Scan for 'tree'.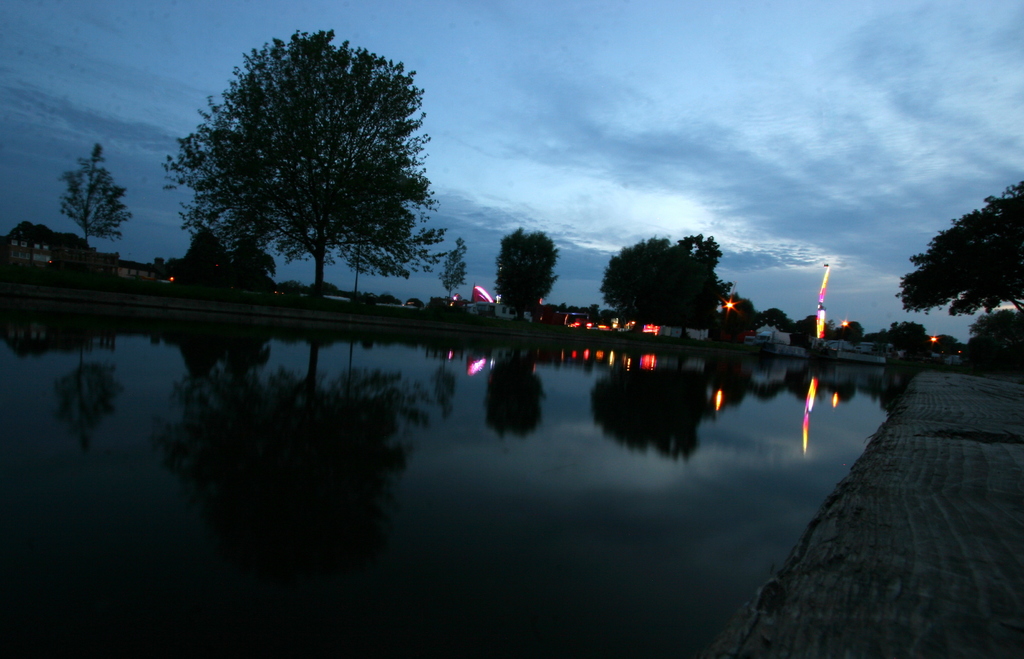
Scan result: [x1=59, y1=144, x2=132, y2=256].
